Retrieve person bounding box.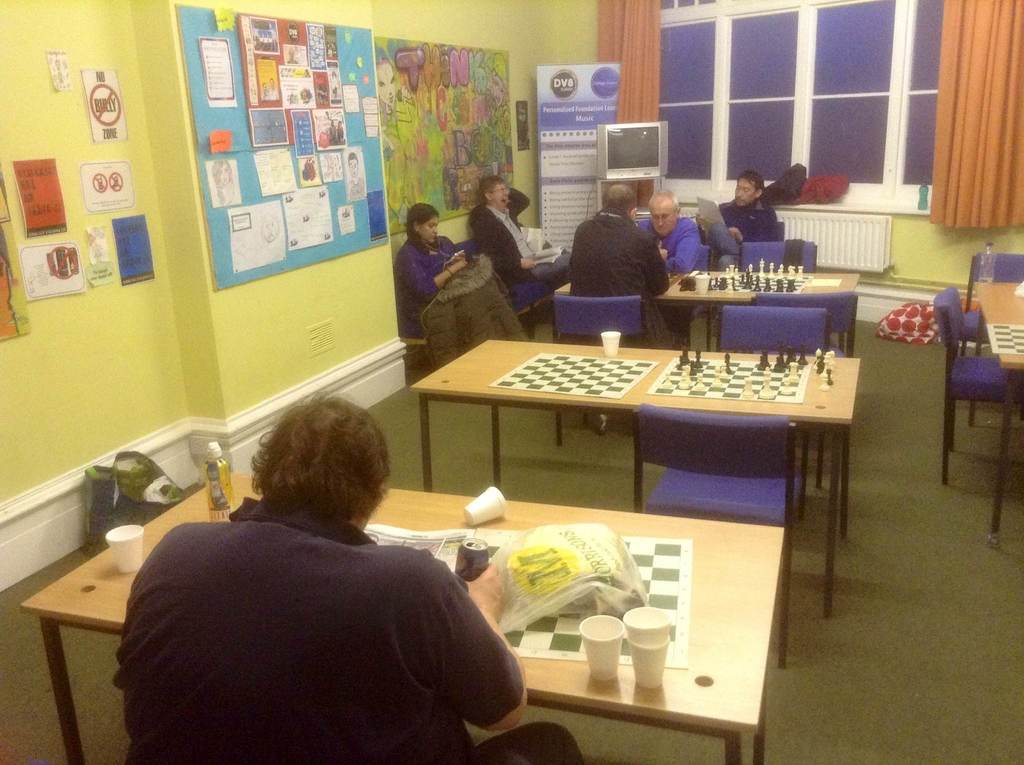
Bounding box: {"x1": 467, "y1": 181, "x2": 572, "y2": 297}.
